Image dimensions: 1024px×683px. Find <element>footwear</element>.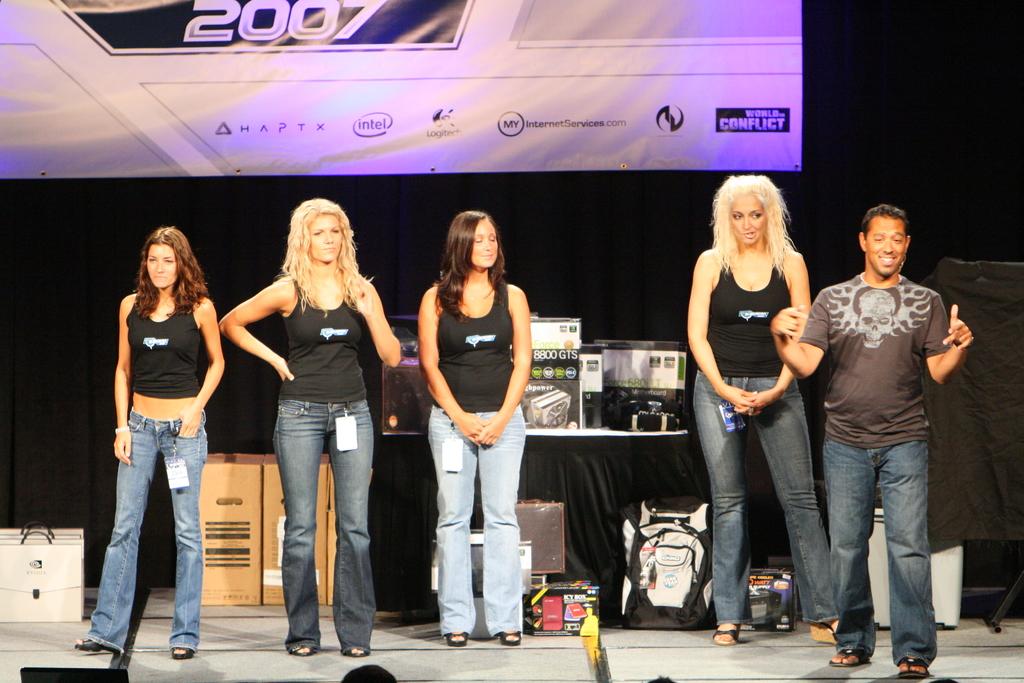
810,614,855,641.
